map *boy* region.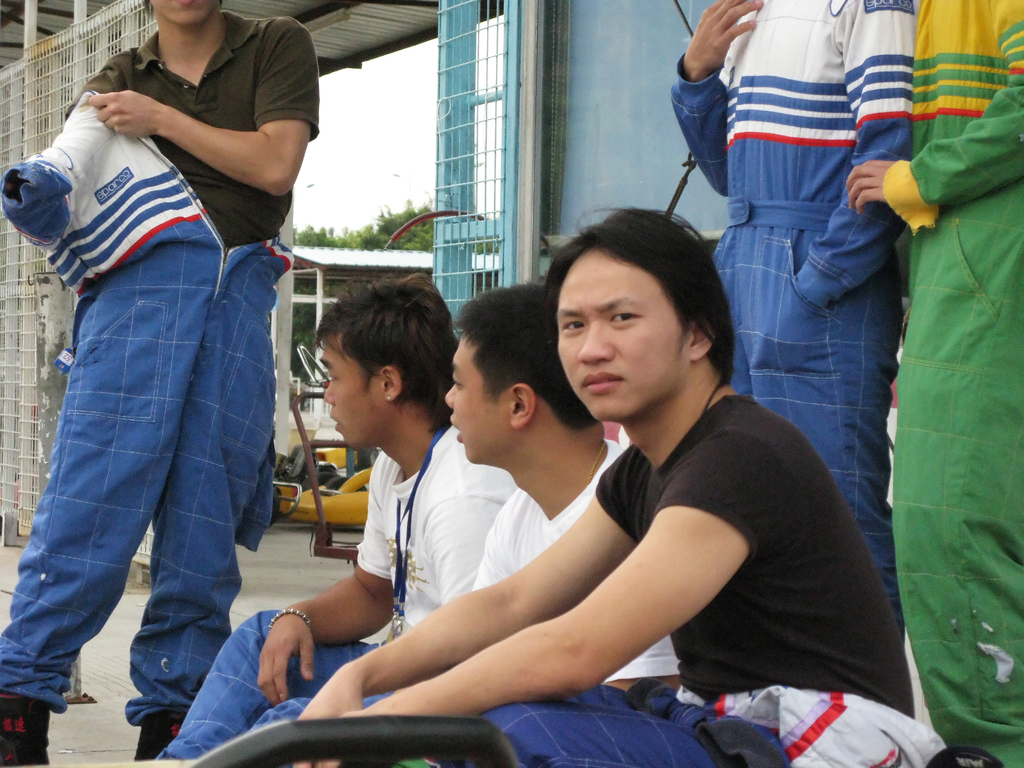
Mapped to bbox=[156, 276, 521, 760].
